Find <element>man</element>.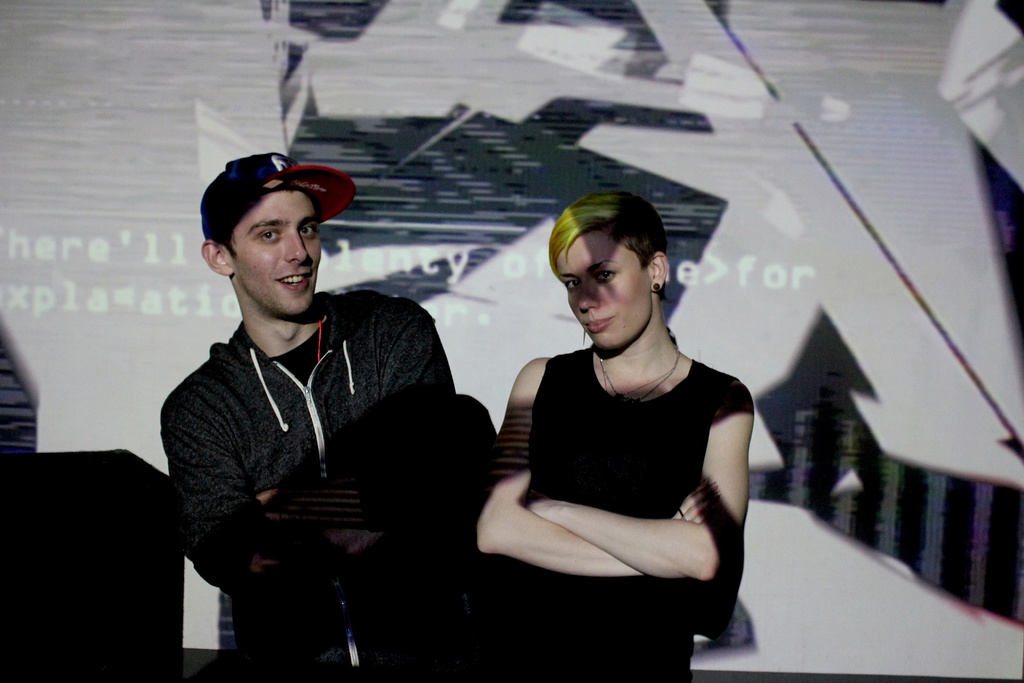
(159, 154, 456, 682).
